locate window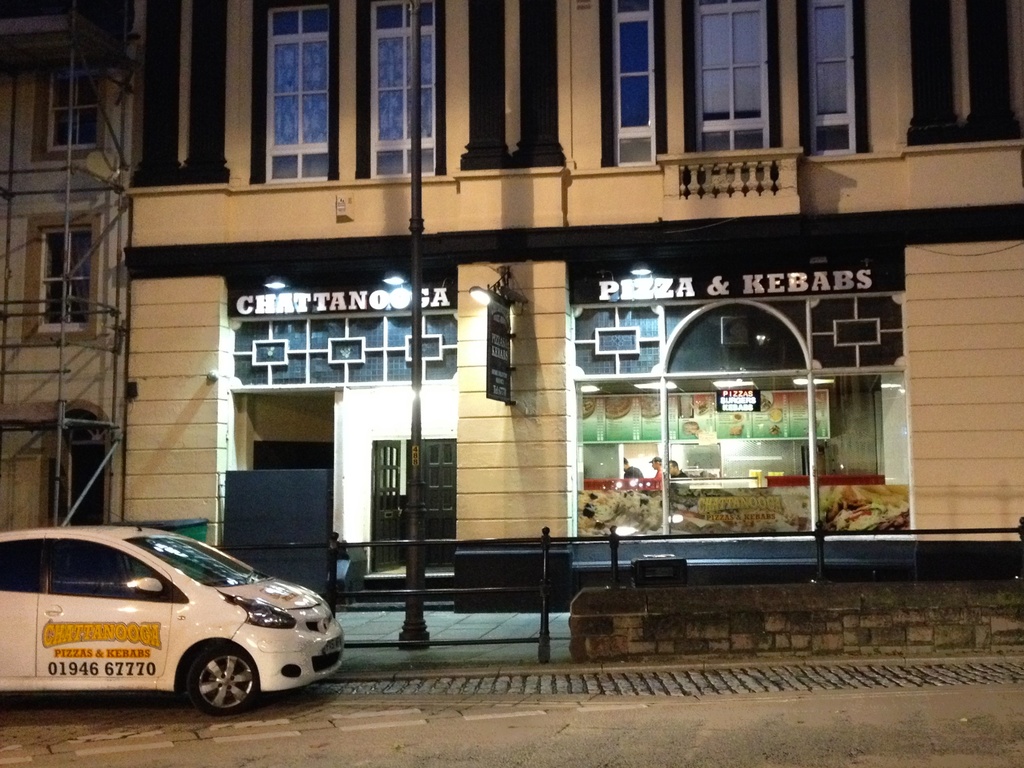
x1=689, y1=0, x2=766, y2=151
